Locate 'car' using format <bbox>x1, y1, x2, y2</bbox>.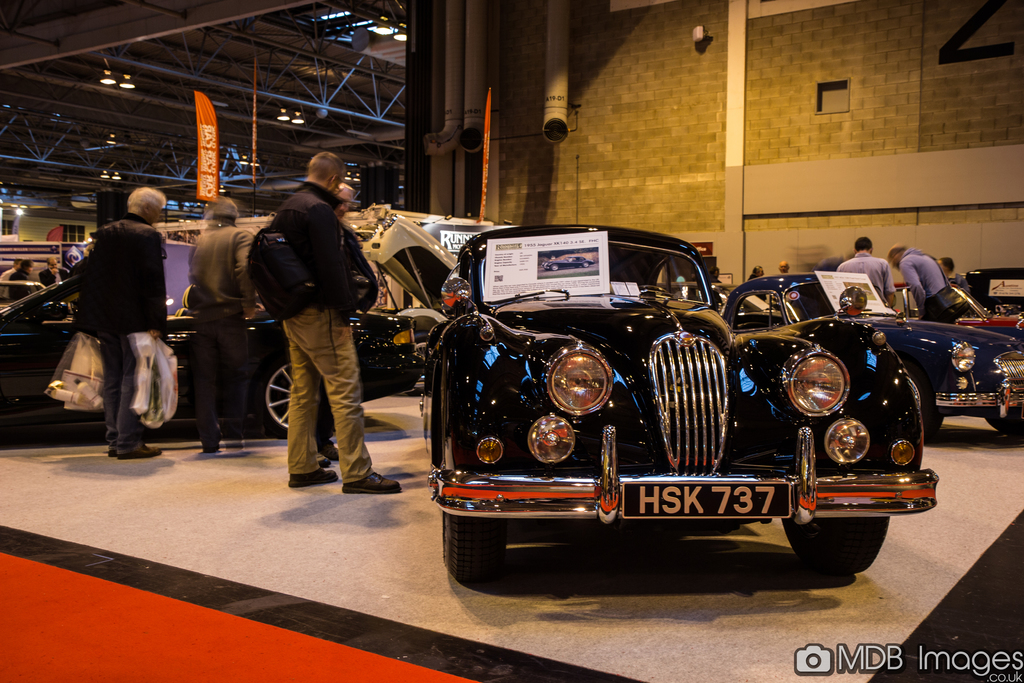
<bbox>424, 218, 943, 588</bbox>.
